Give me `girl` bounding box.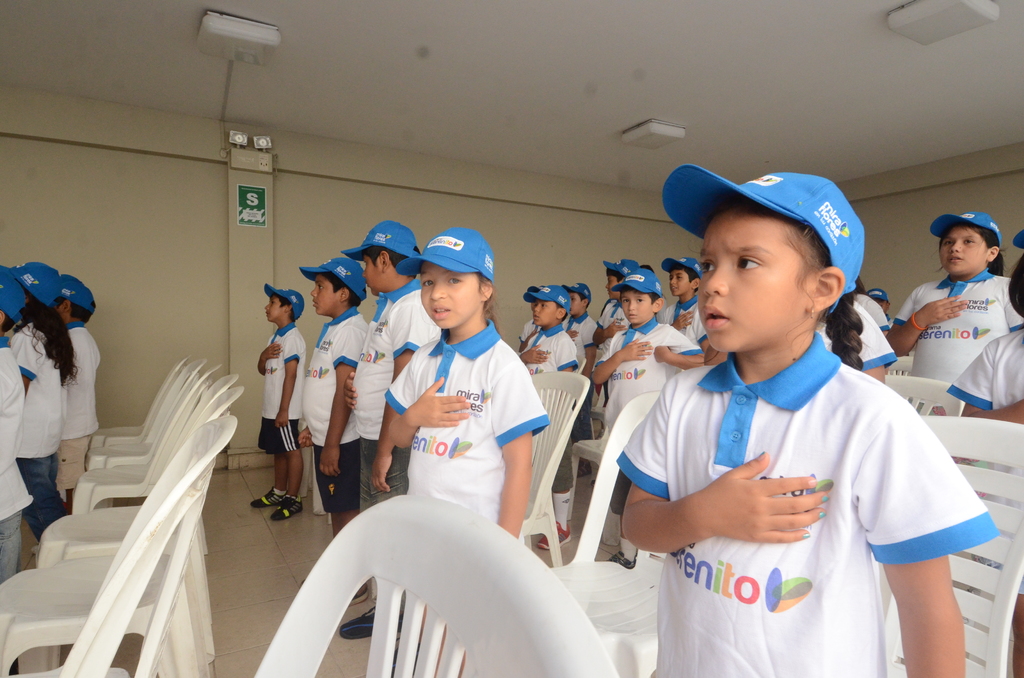
Rect(1, 260, 77, 533).
